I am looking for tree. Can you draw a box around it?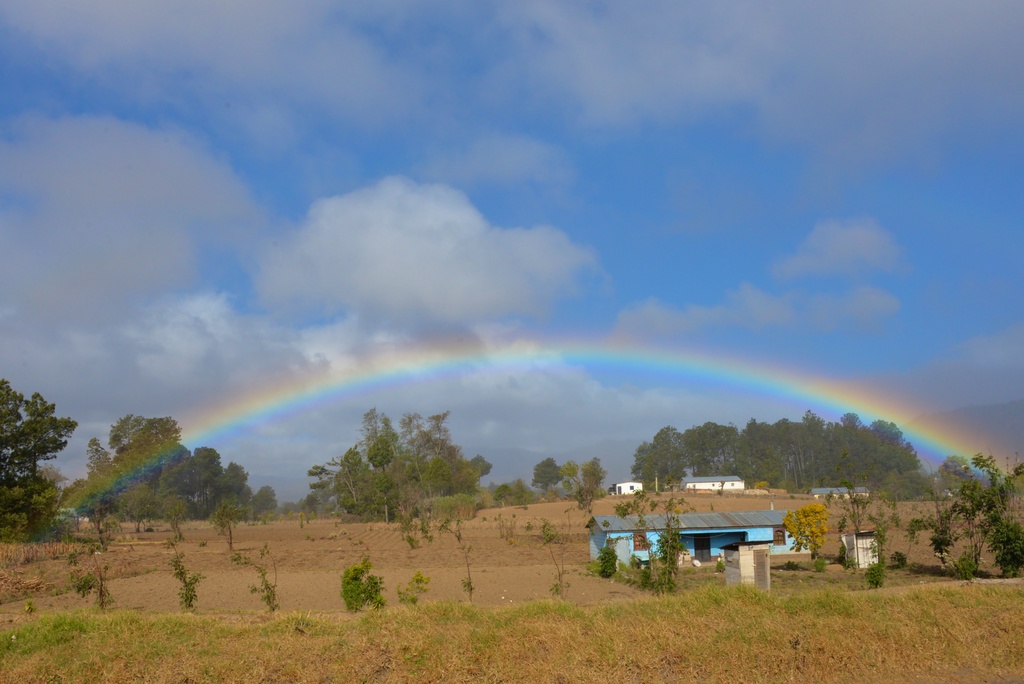
Sure, the bounding box is pyautogui.locateOnScreen(575, 457, 609, 496).
